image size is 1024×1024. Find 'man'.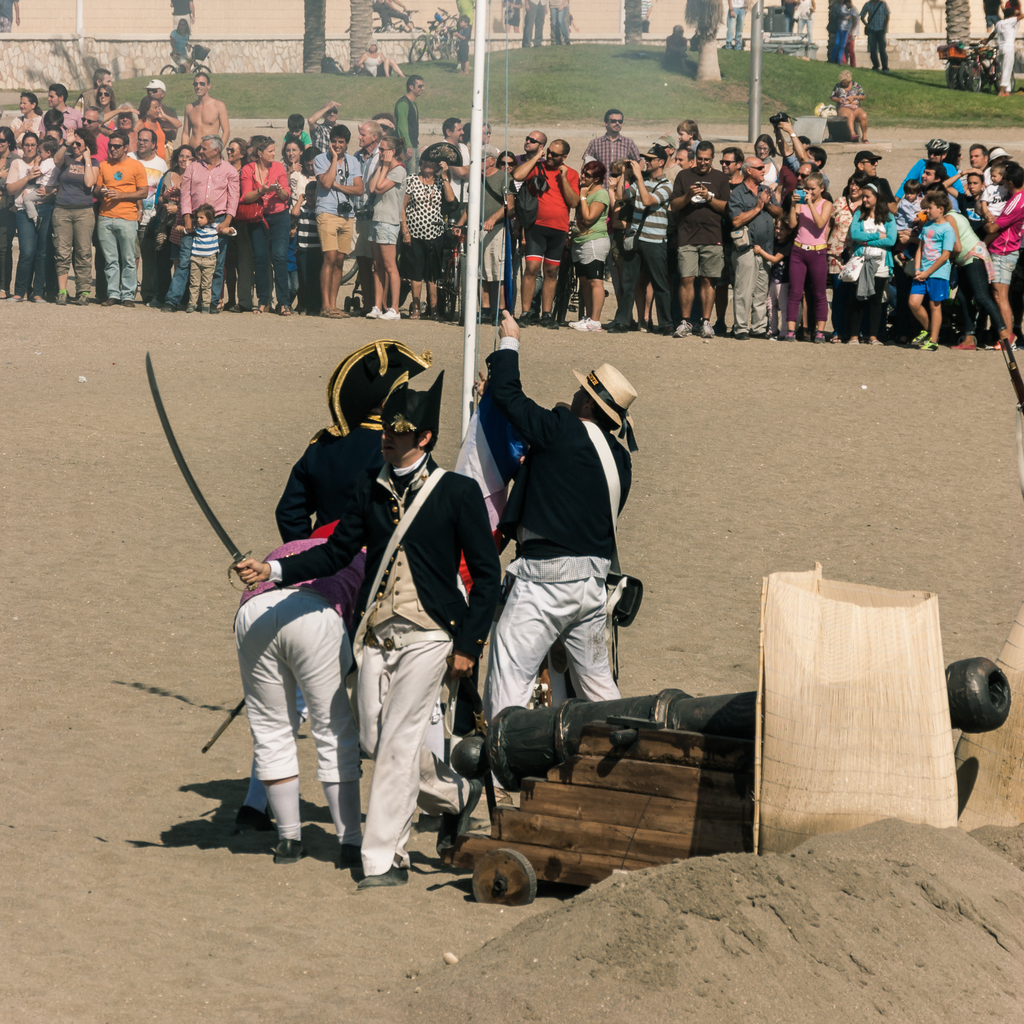
<bbox>239, 362, 509, 886</bbox>.
